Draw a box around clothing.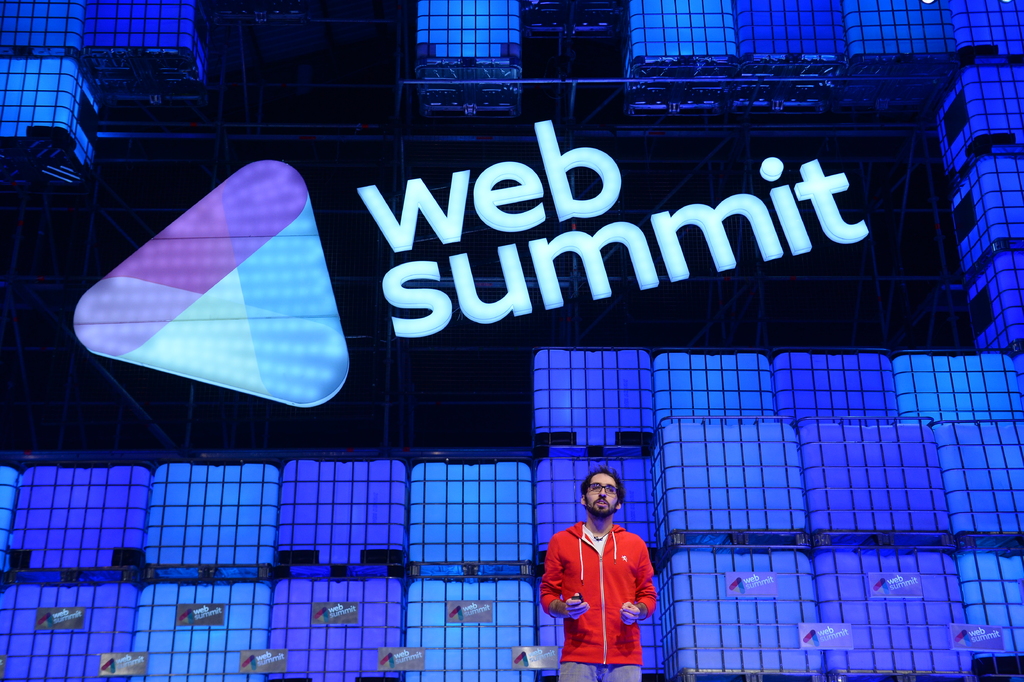
<bbox>536, 516, 659, 681</bbox>.
